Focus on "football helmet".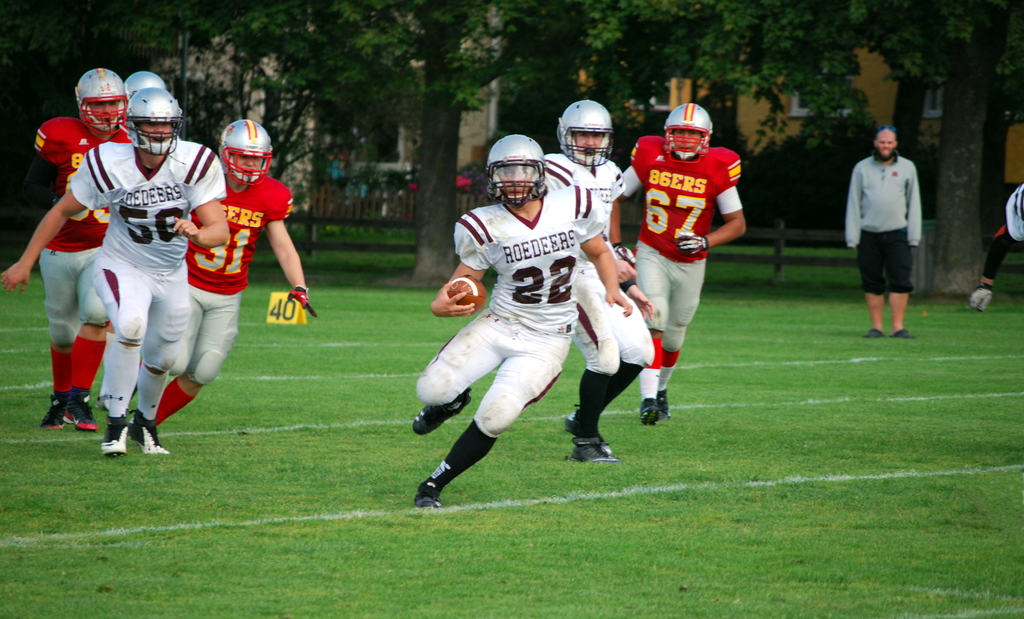
Focused at (220, 119, 278, 187).
